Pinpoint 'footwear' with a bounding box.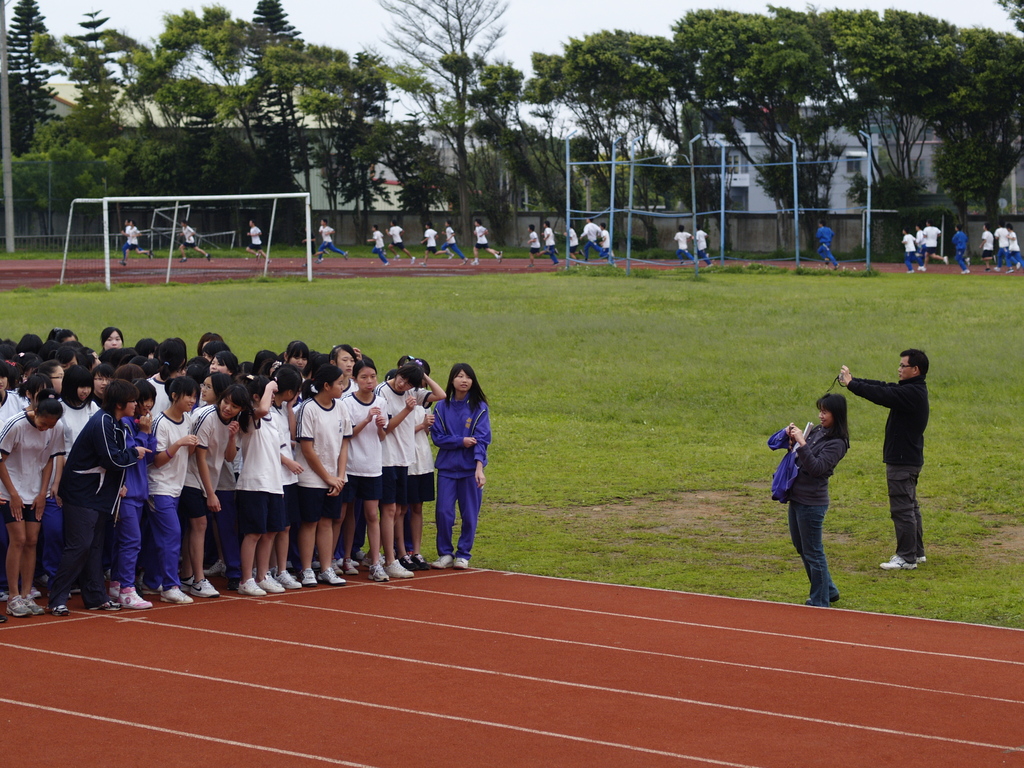
[118,260,128,268].
